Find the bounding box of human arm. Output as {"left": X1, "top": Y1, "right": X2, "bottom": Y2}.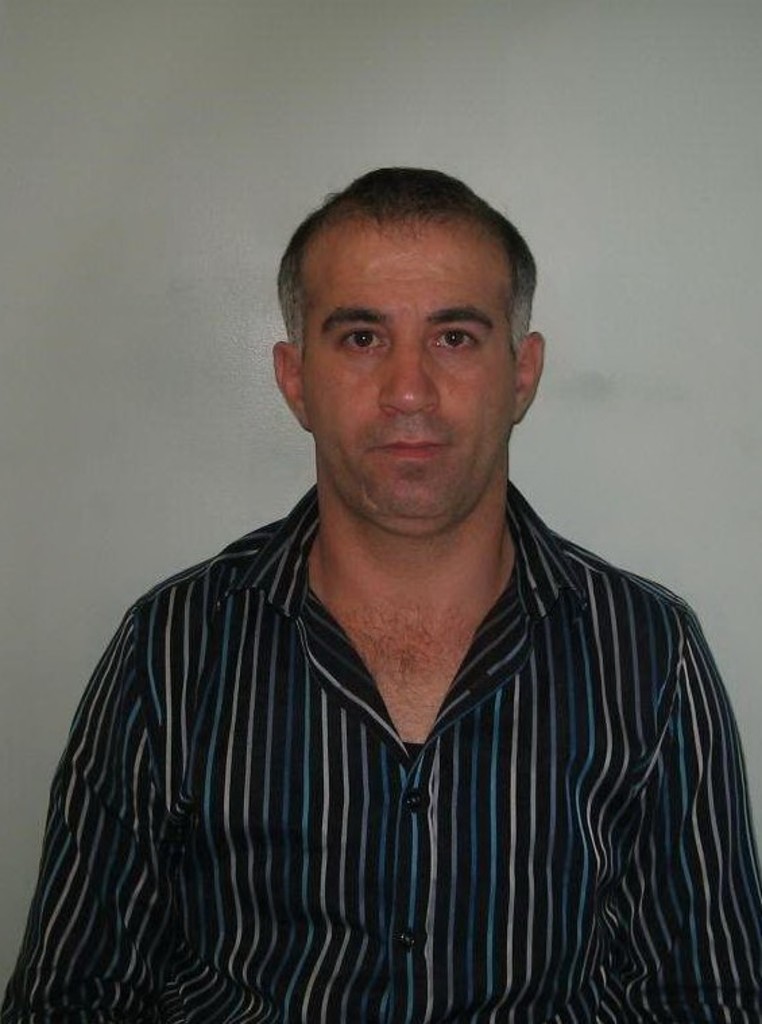
{"left": 8, "top": 576, "right": 196, "bottom": 1023}.
